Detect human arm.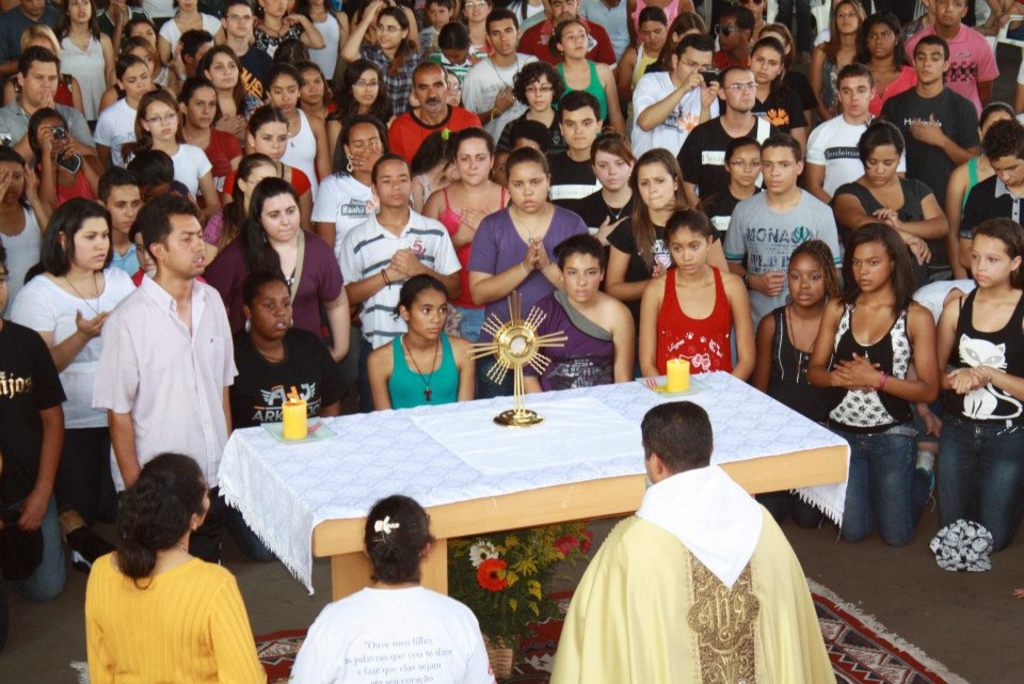
Detected at 63 131 105 191.
